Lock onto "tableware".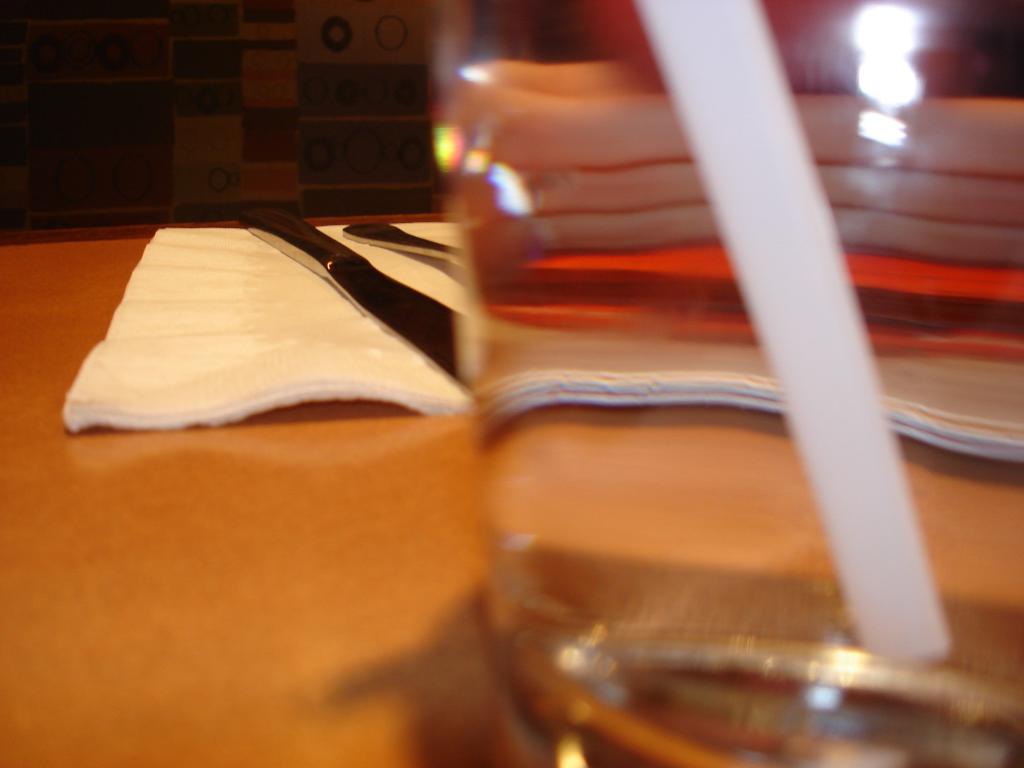
Locked: (x1=342, y1=223, x2=470, y2=273).
